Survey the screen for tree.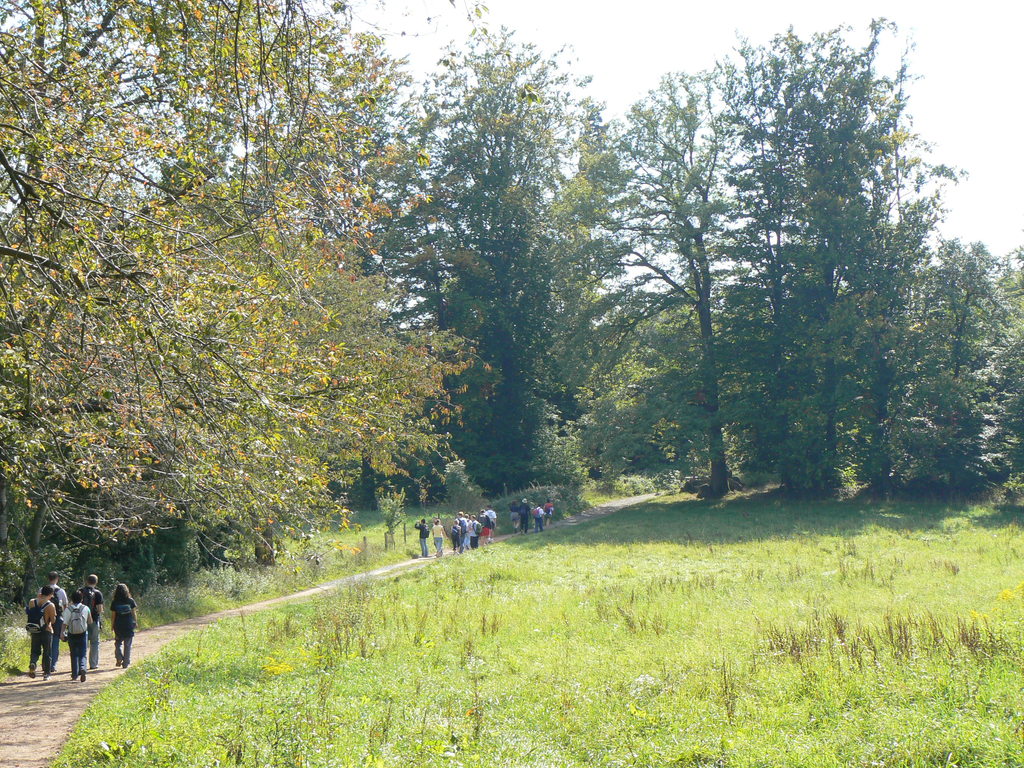
Survey found: 373/59/636/532.
